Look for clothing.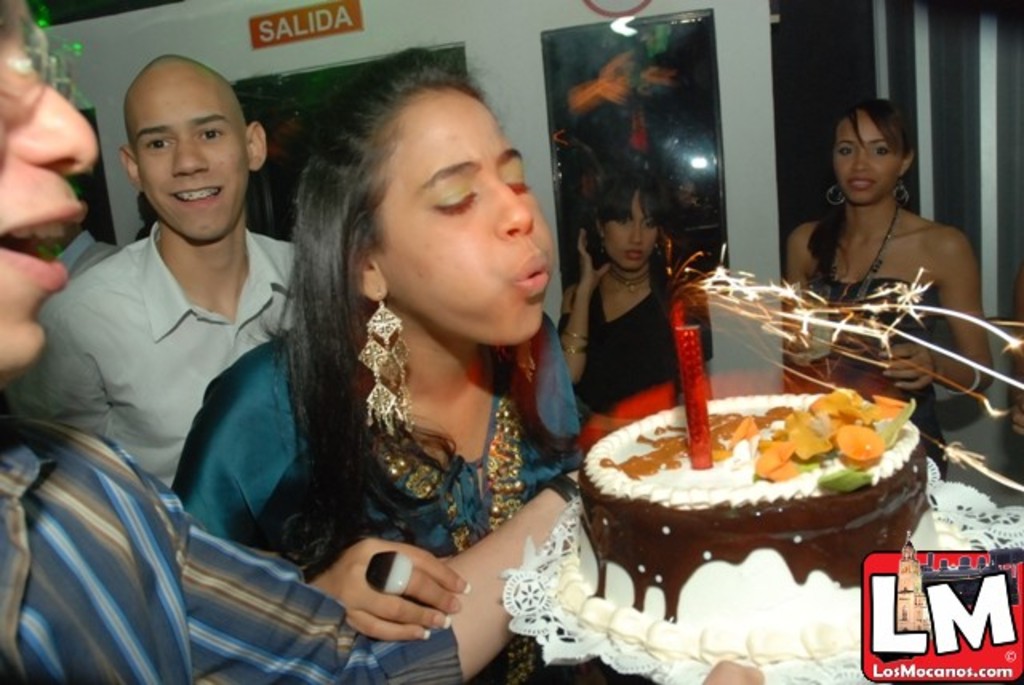
Found: crop(0, 402, 485, 683).
